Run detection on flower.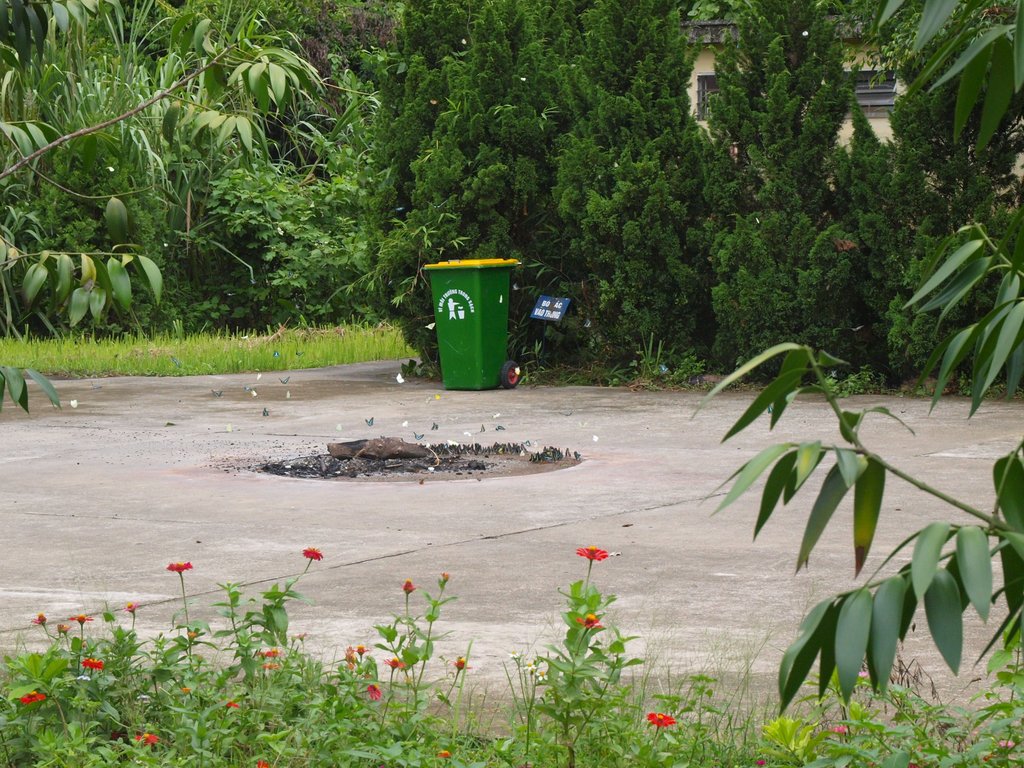
Result: (438, 750, 454, 757).
